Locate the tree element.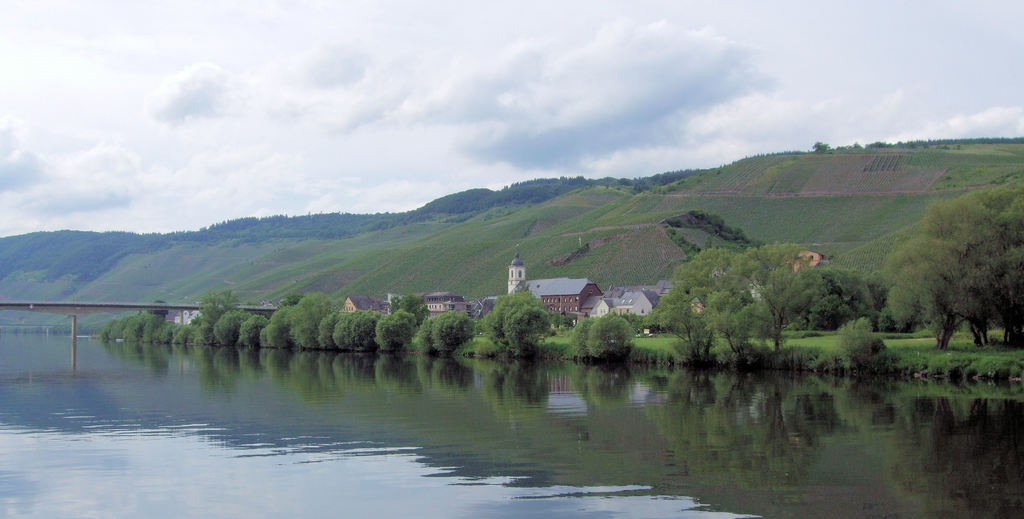
Element bbox: Rect(838, 318, 902, 371).
